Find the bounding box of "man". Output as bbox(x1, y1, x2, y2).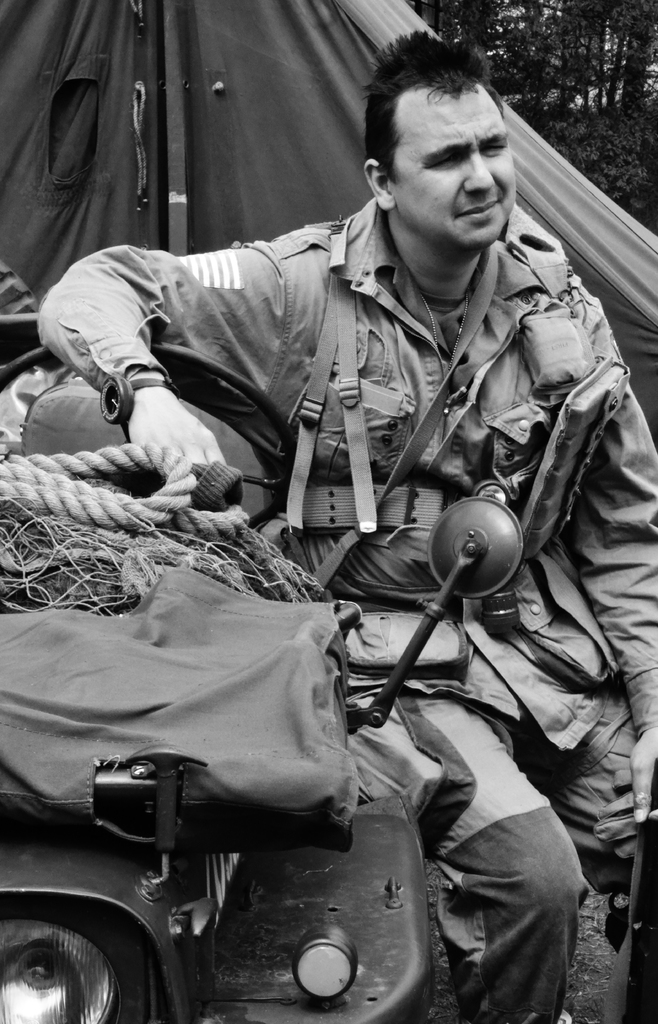
bbox(36, 23, 657, 1019).
